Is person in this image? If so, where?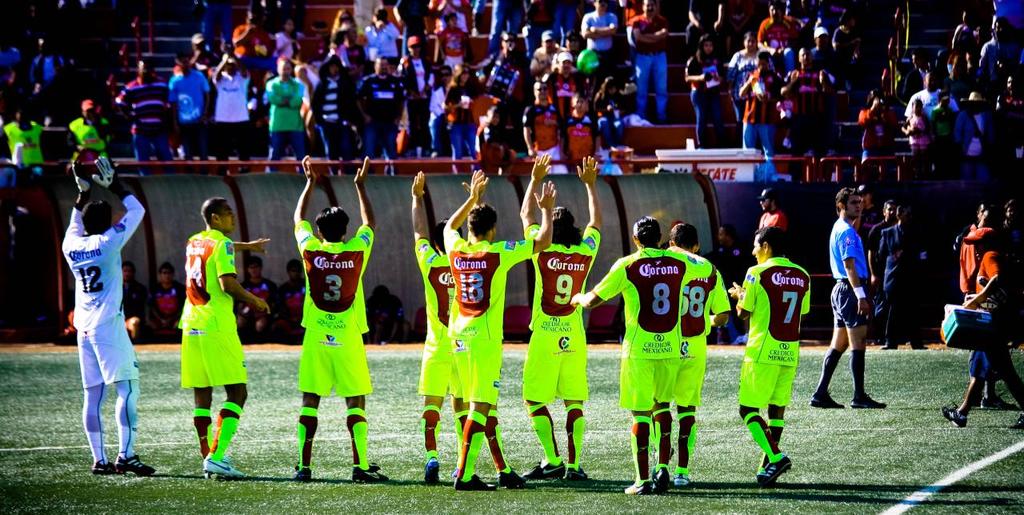
Yes, at (left=365, top=281, right=406, bottom=345).
